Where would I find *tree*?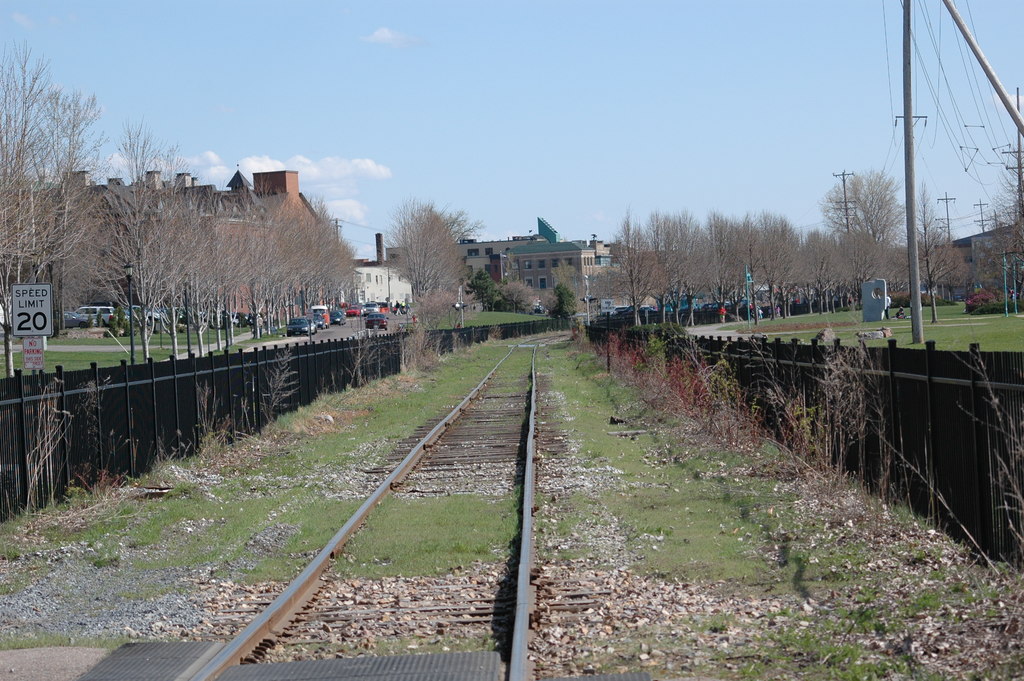
At x1=383 y1=190 x2=466 y2=306.
